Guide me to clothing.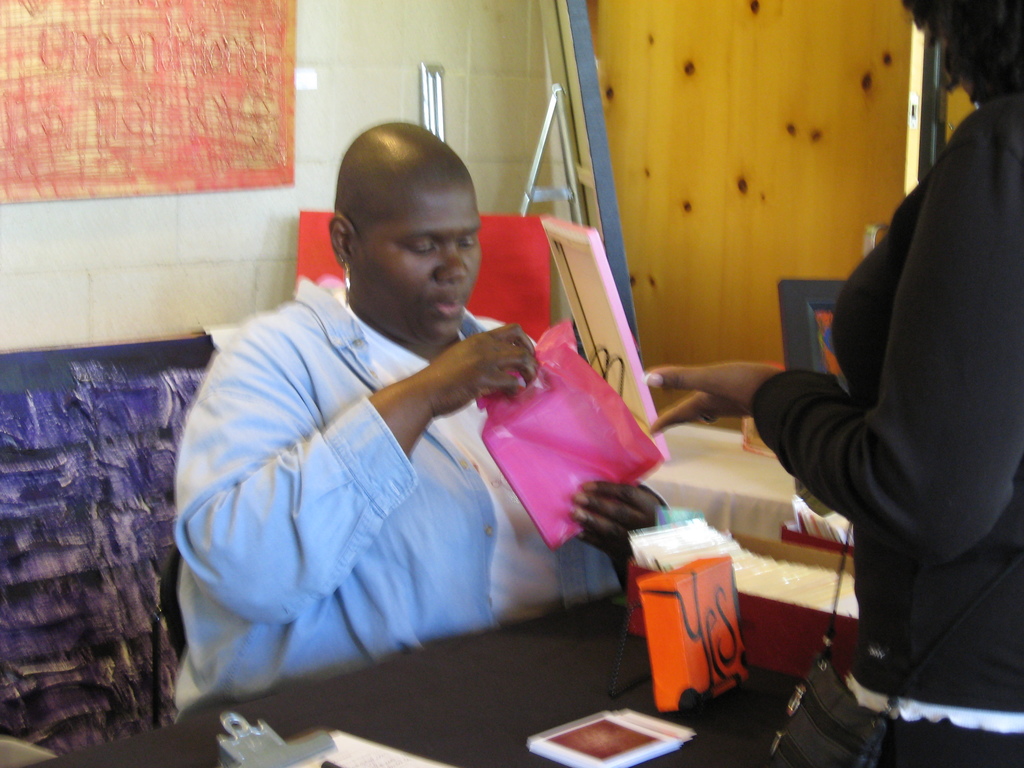
Guidance: <bbox>174, 269, 625, 732</bbox>.
